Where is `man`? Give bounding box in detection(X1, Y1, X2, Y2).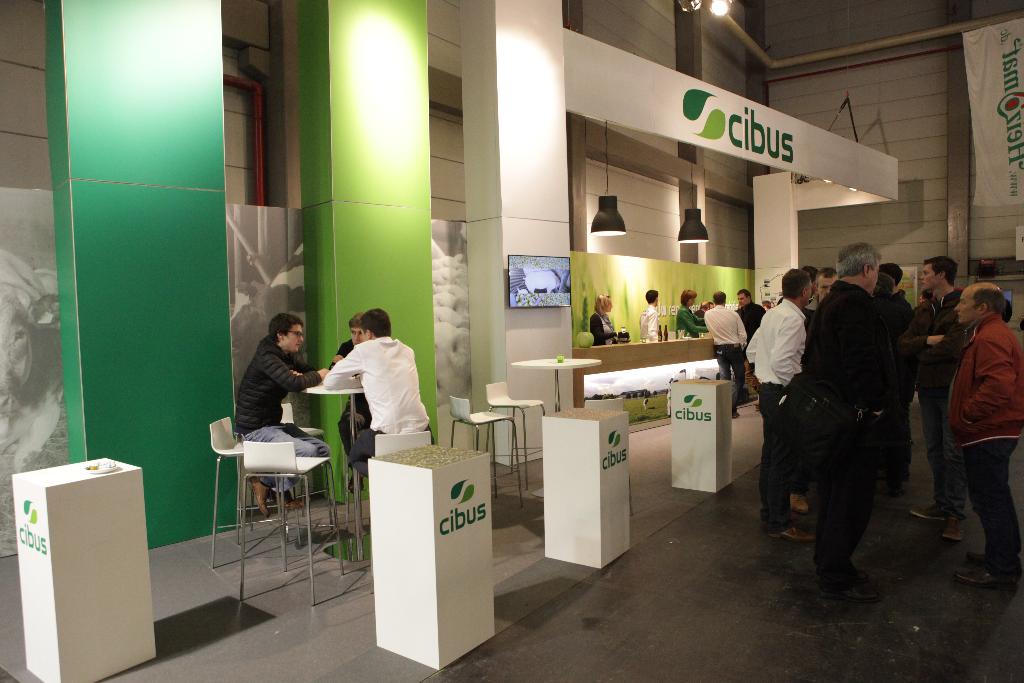
detection(783, 242, 874, 598).
